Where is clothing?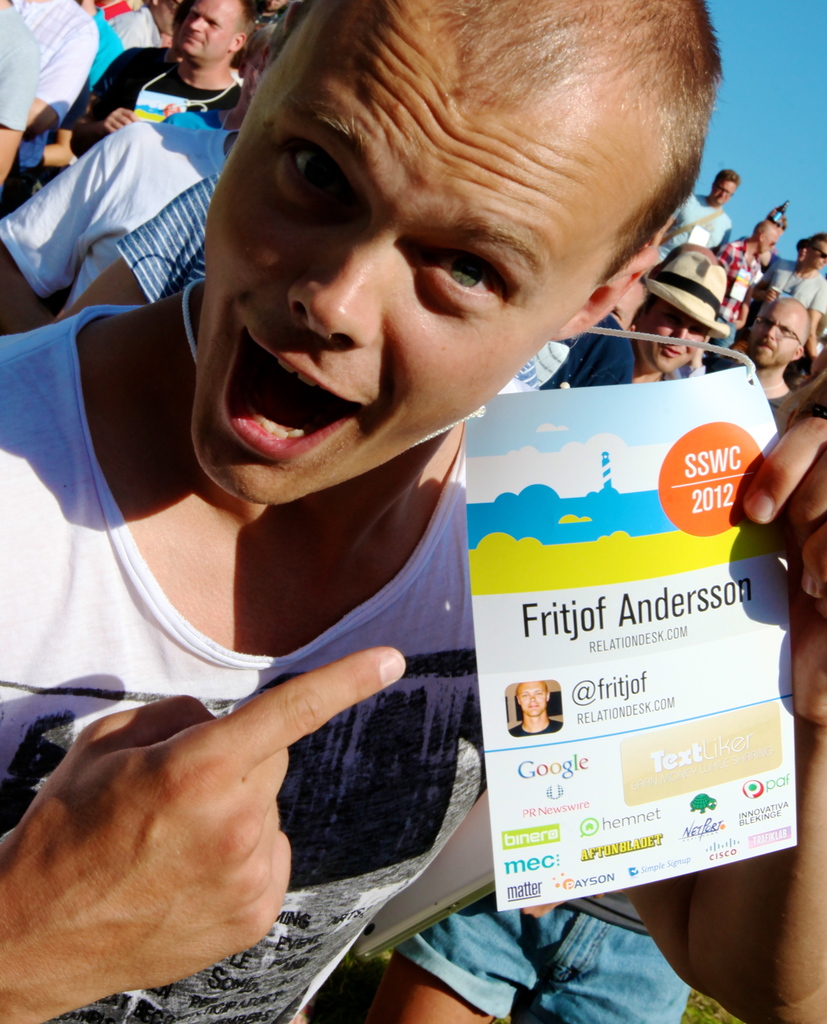
crop(0, 120, 237, 305).
